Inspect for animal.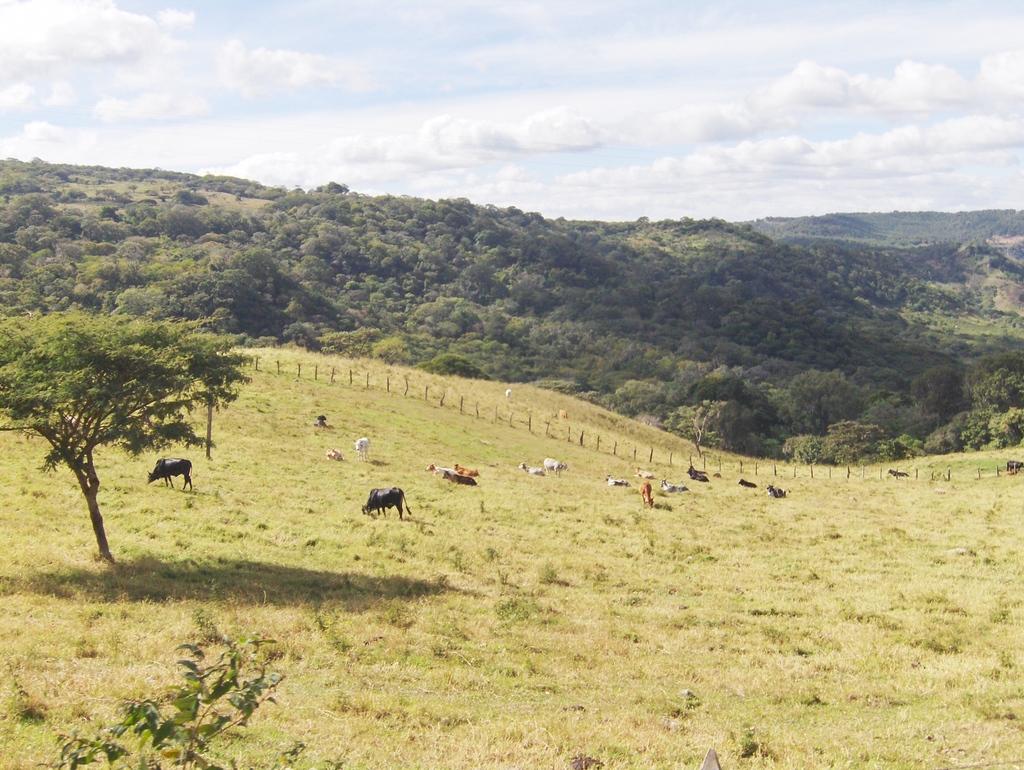
Inspection: [x1=659, y1=477, x2=688, y2=495].
